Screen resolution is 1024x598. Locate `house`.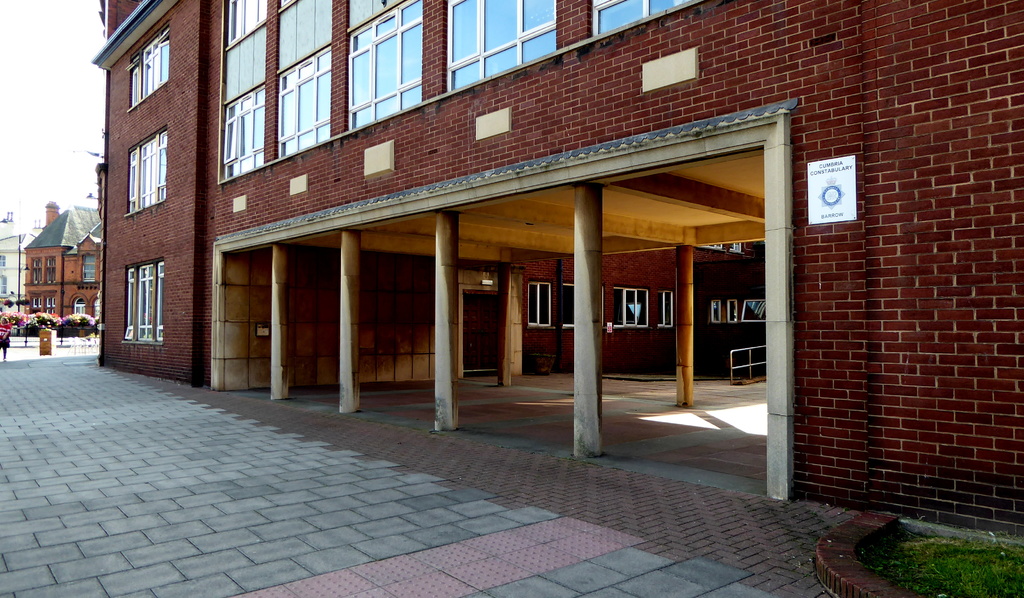
[left=90, top=1, right=1020, bottom=554].
